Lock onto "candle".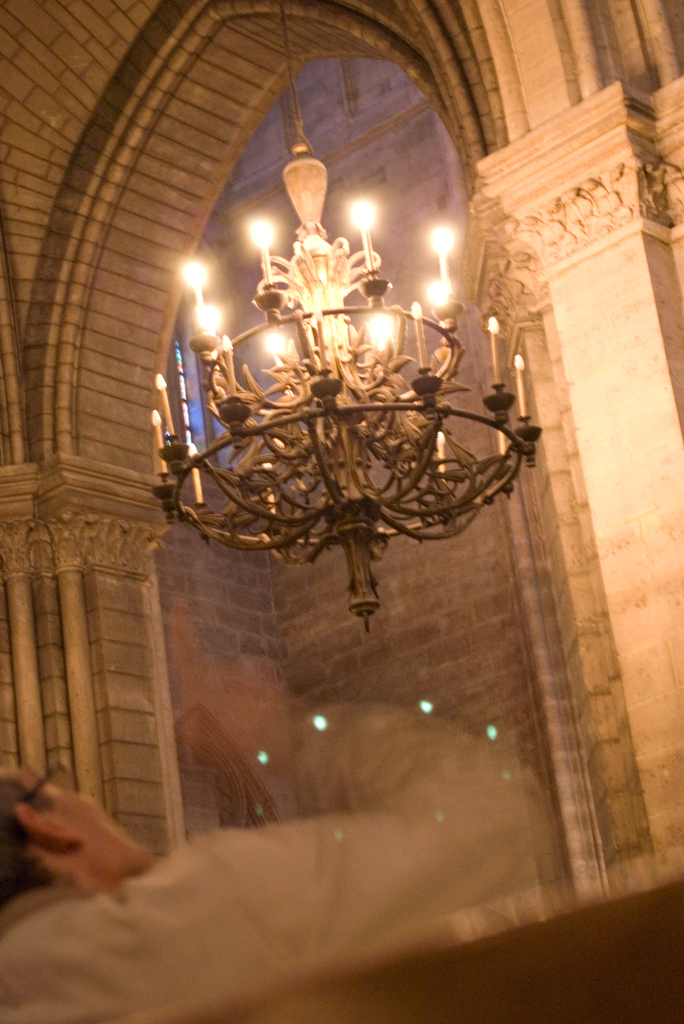
Locked: locate(179, 262, 204, 335).
